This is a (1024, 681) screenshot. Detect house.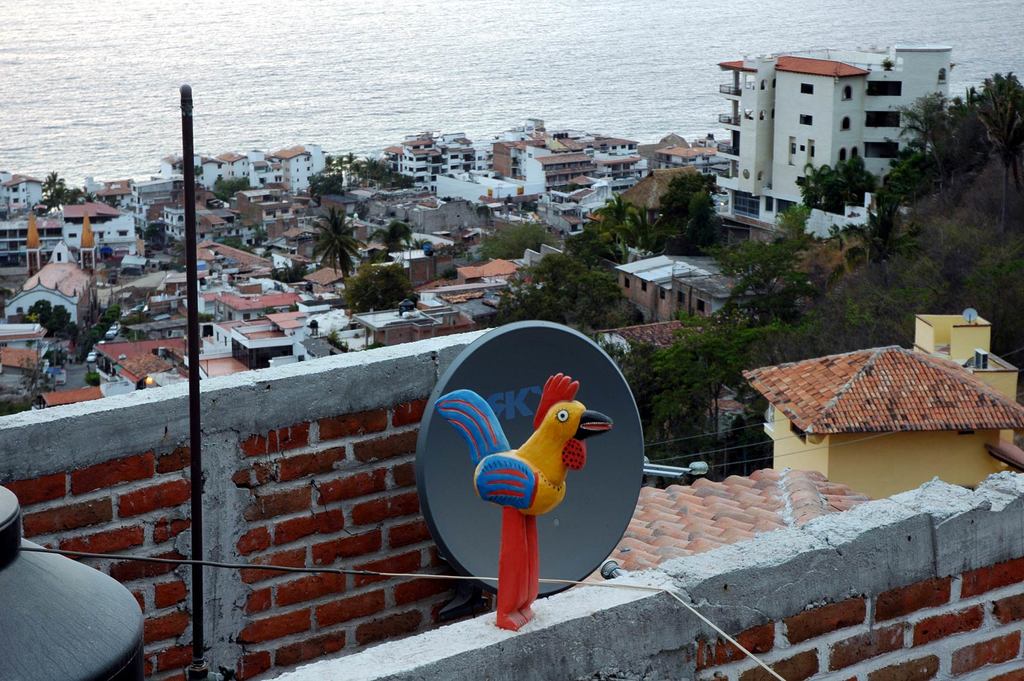
[161, 155, 180, 172].
